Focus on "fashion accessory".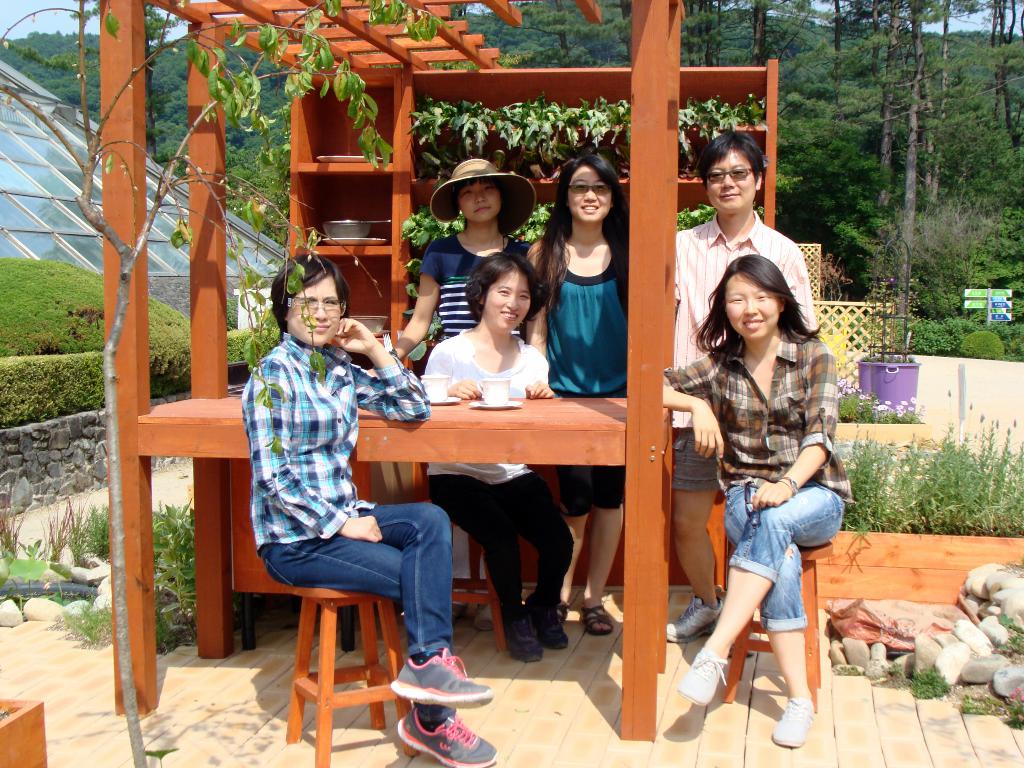
Focused at <bbox>522, 590, 570, 650</bbox>.
